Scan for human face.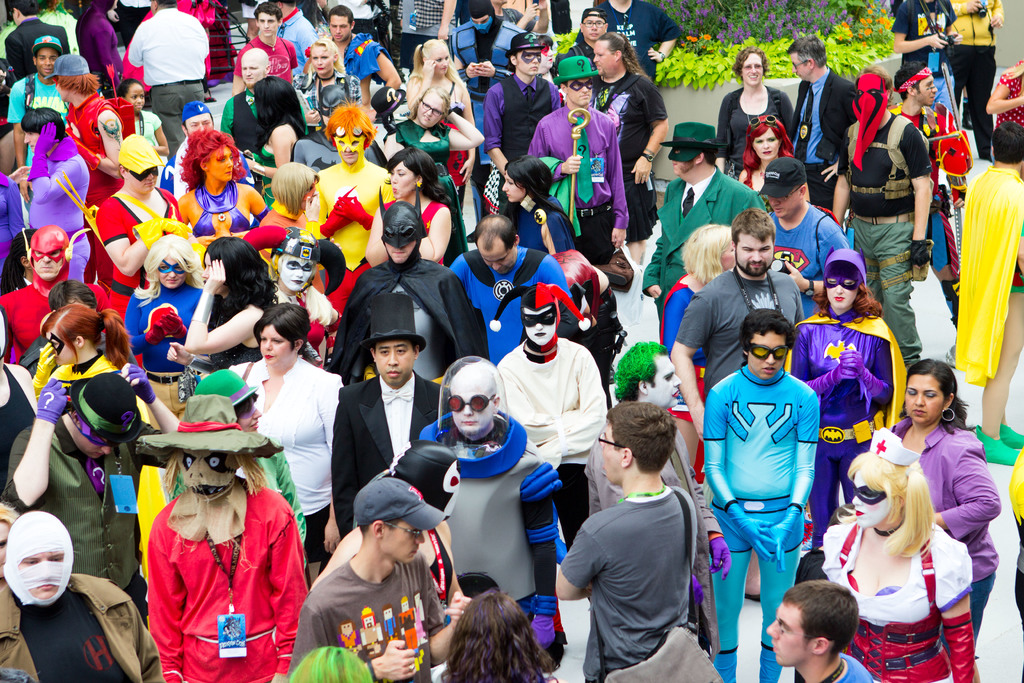
Scan result: (x1=600, y1=432, x2=626, y2=486).
